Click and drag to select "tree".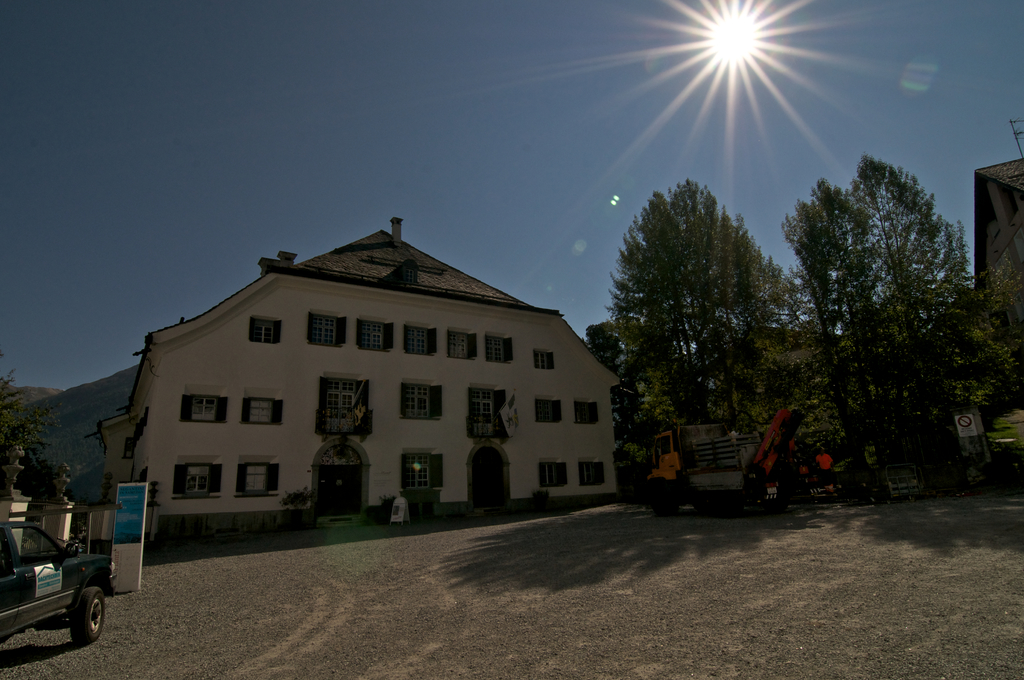
Selection: 598, 173, 797, 433.
